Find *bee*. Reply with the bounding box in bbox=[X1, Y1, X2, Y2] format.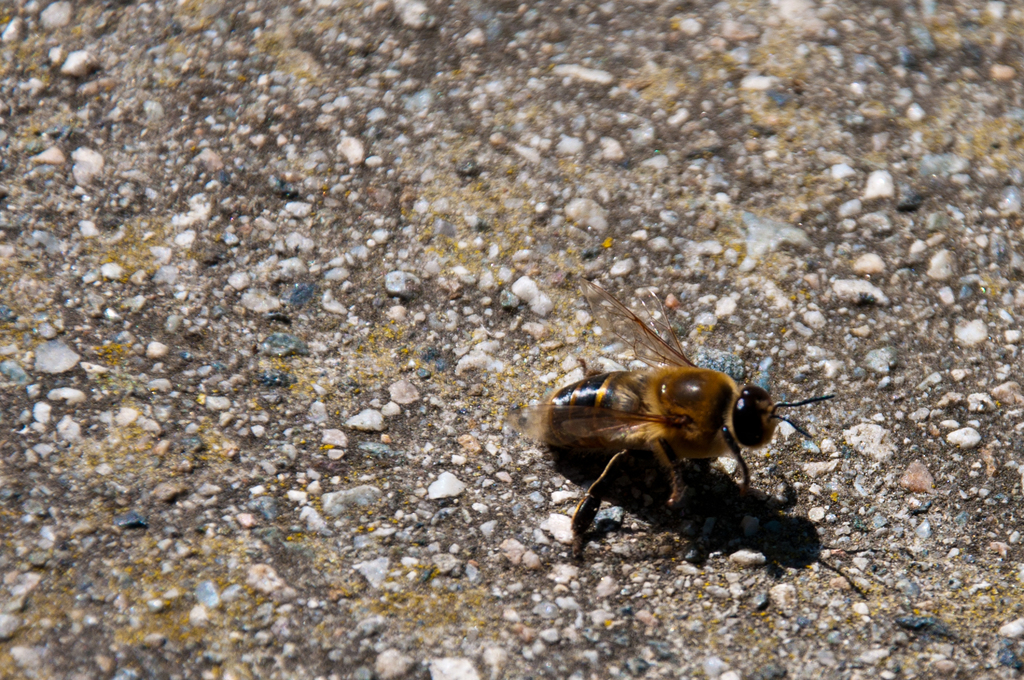
bbox=[529, 273, 834, 564].
